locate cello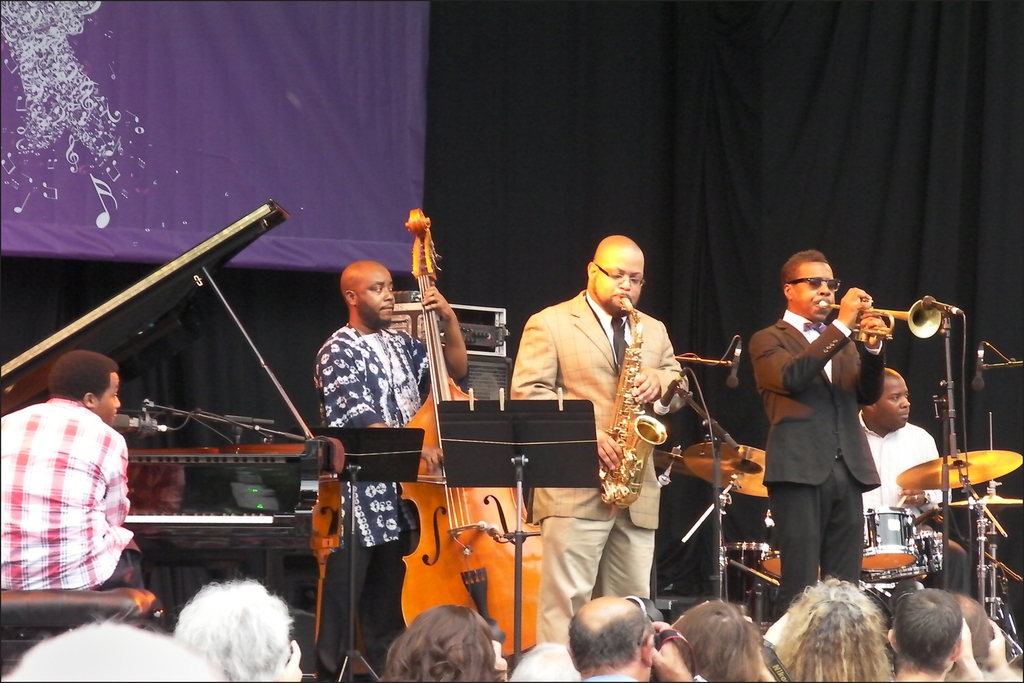
locate(394, 210, 540, 662)
